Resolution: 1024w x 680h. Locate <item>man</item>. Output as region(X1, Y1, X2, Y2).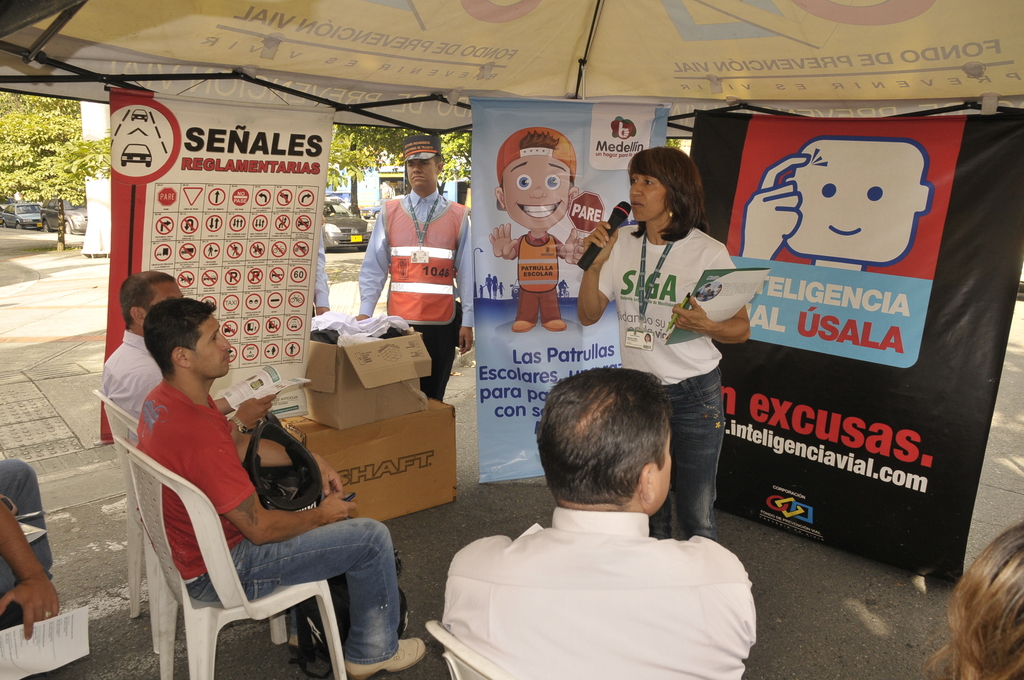
region(102, 273, 279, 439).
